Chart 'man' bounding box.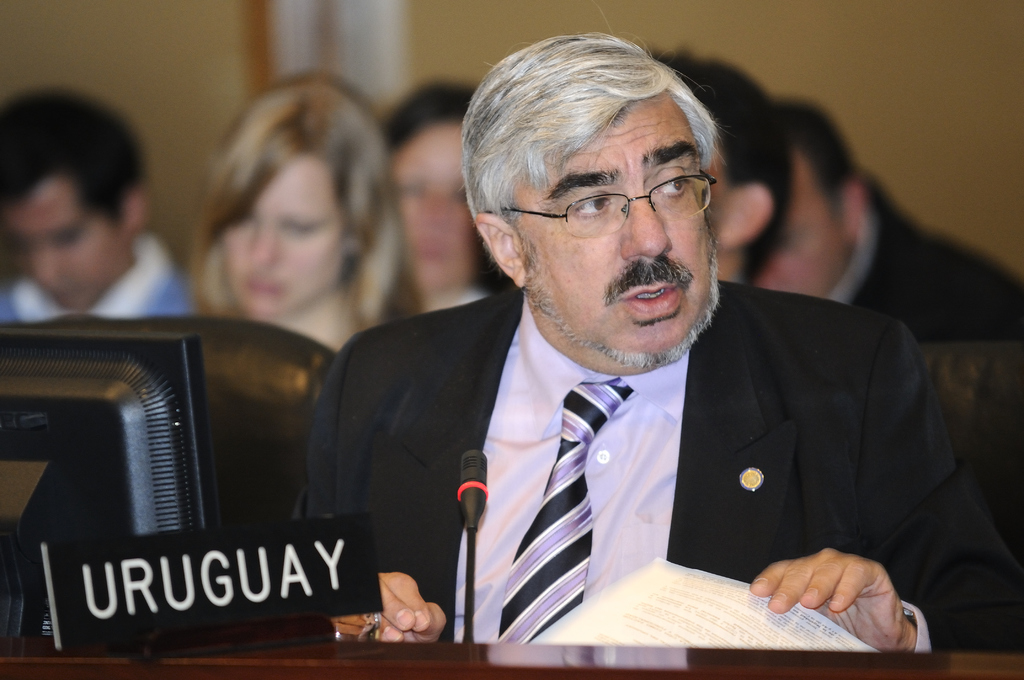
Charted: 753, 101, 1023, 341.
